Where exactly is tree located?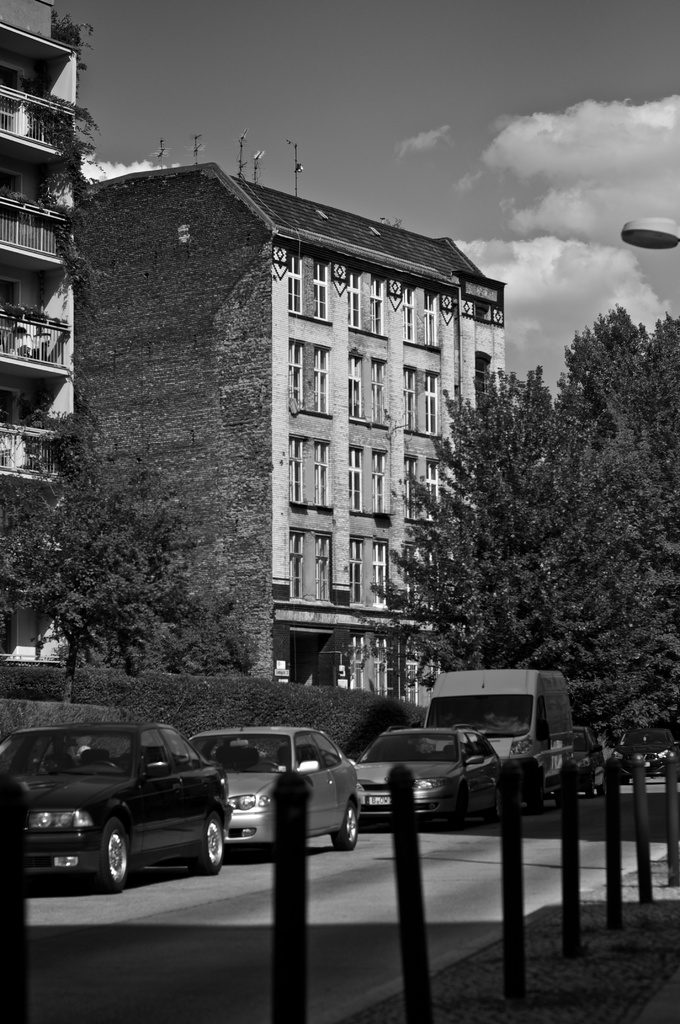
Its bounding box is (x1=0, y1=403, x2=273, y2=717).
